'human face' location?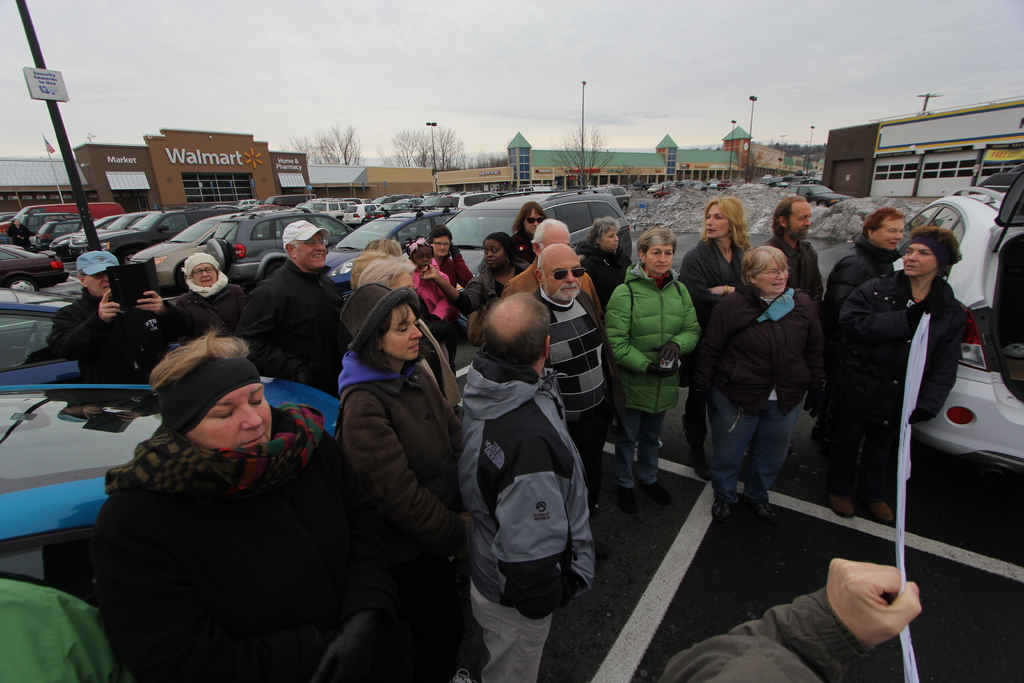
187:260:220:281
